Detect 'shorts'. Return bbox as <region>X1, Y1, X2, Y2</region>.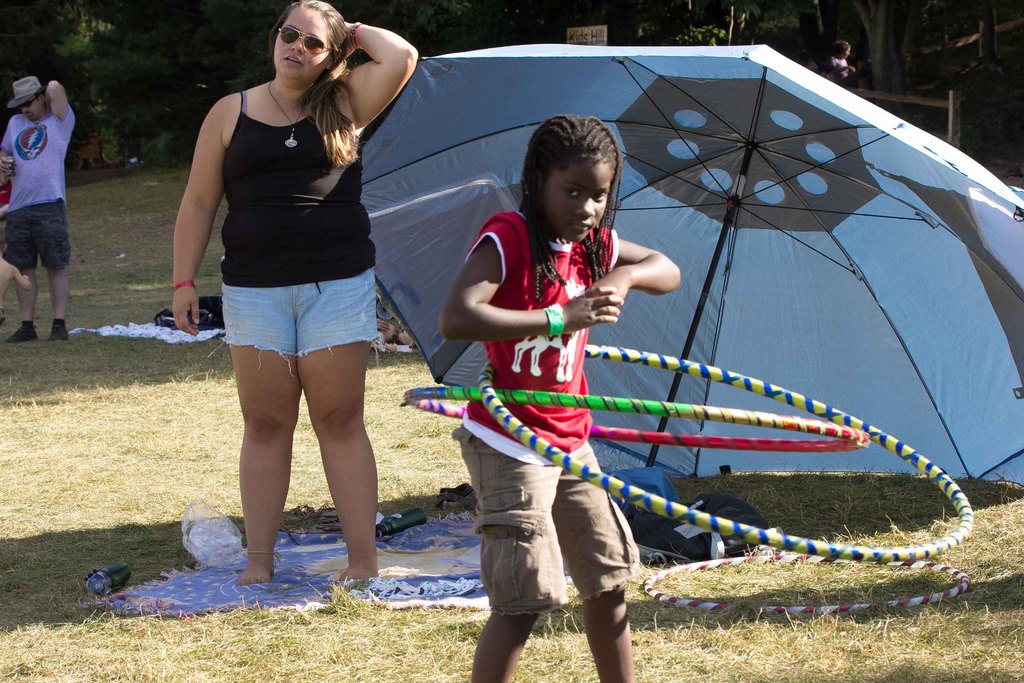
<region>446, 433, 643, 620</region>.
